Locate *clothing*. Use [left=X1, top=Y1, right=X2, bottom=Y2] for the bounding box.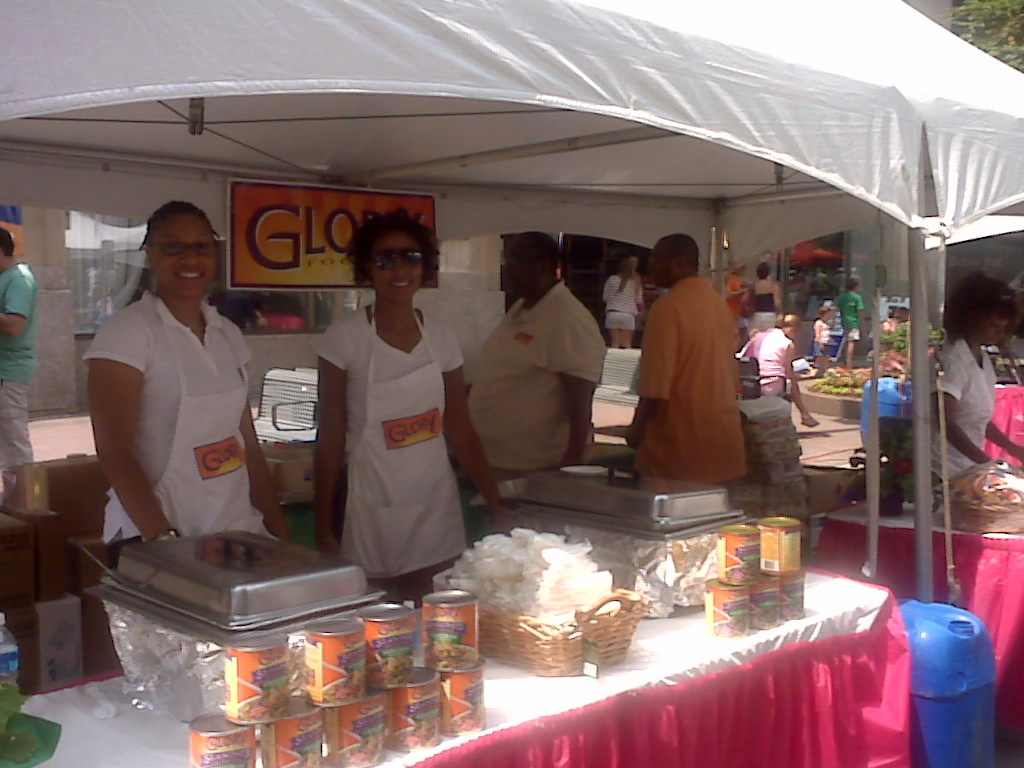
[left=601, top=268, right=640, bottom=329].
